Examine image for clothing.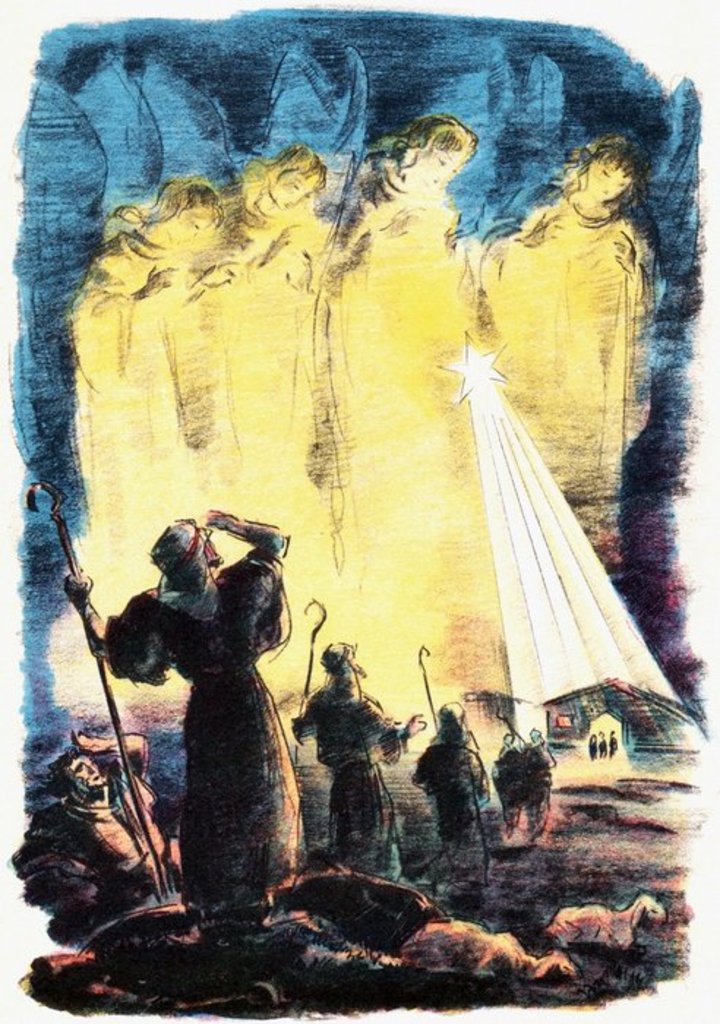
Examination result: box(294, 685, 407, 866).
